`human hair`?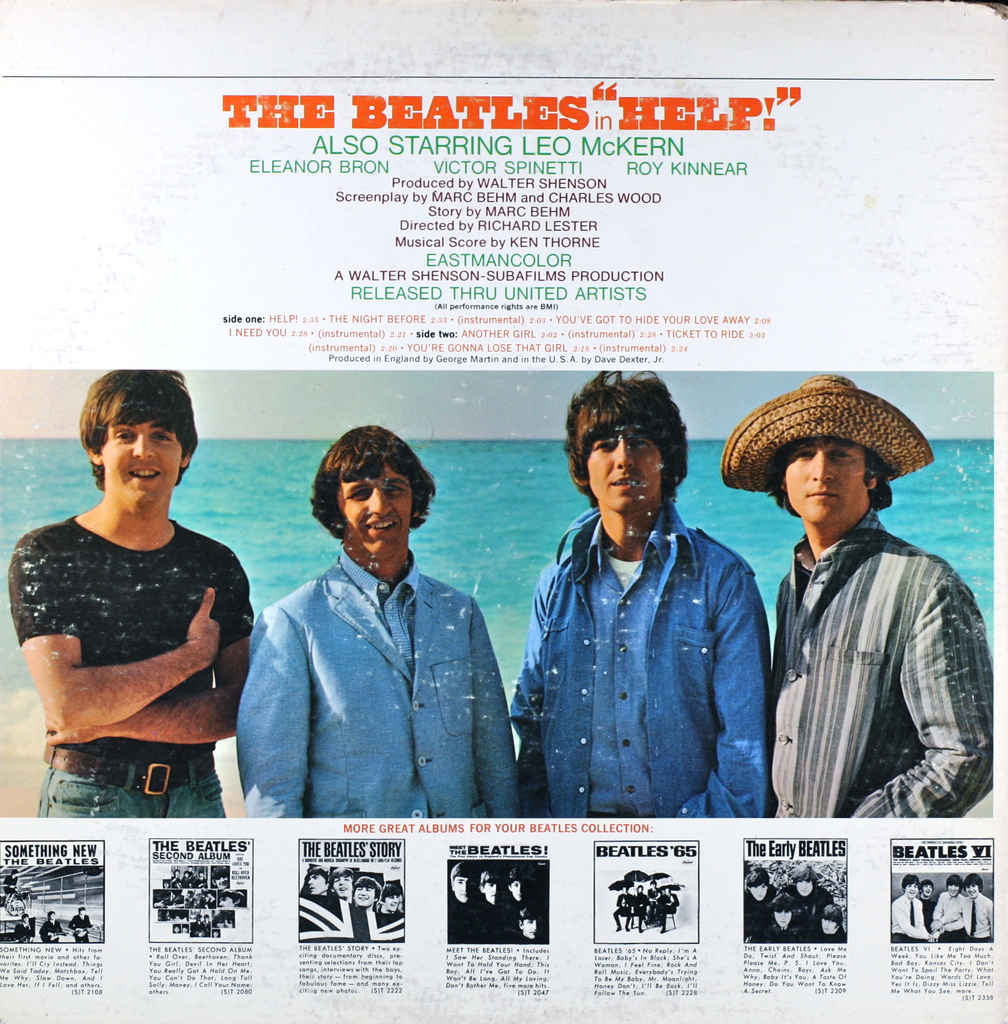
(918,879,936,895)
